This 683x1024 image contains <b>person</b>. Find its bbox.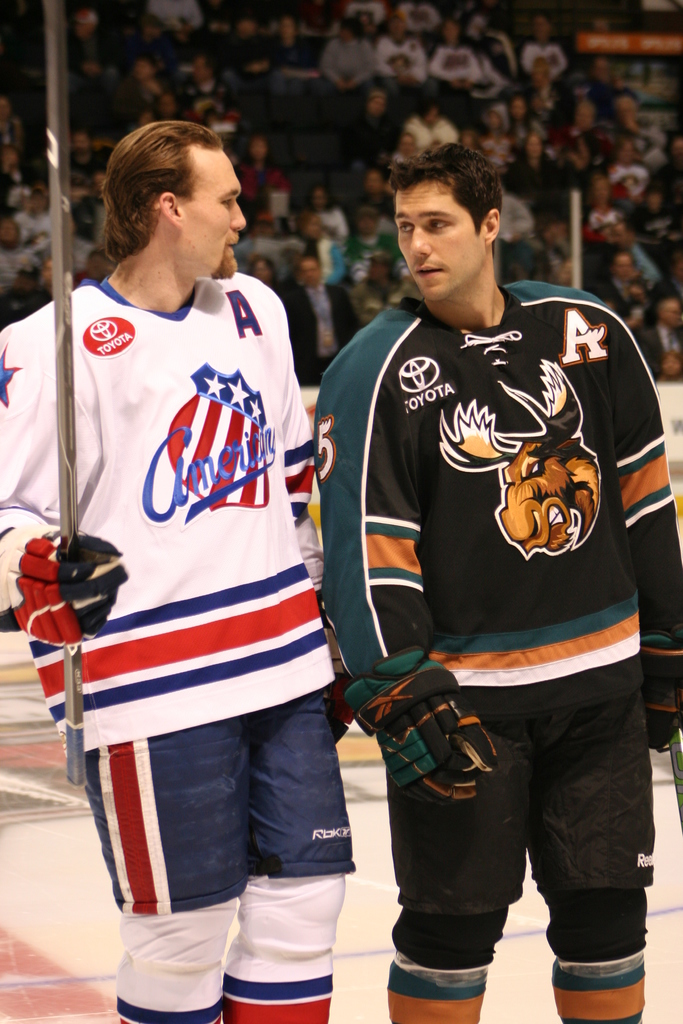
box(317, 148, 657, 998).
